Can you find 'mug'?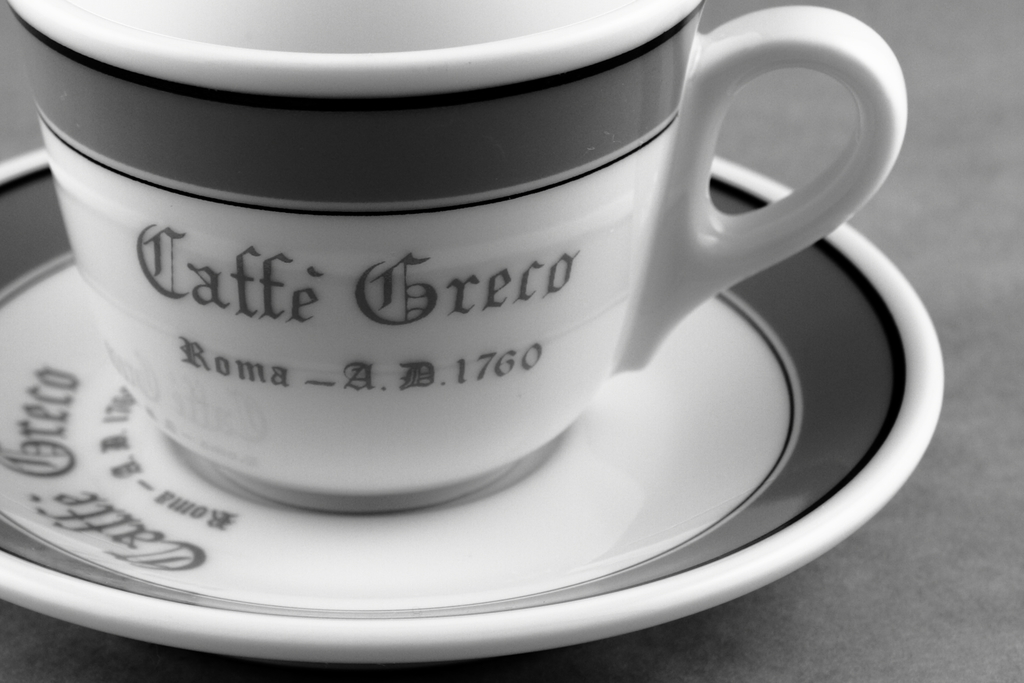
Yes, bounding box: [x1=9, y1=0, x2=910, y2=517].
